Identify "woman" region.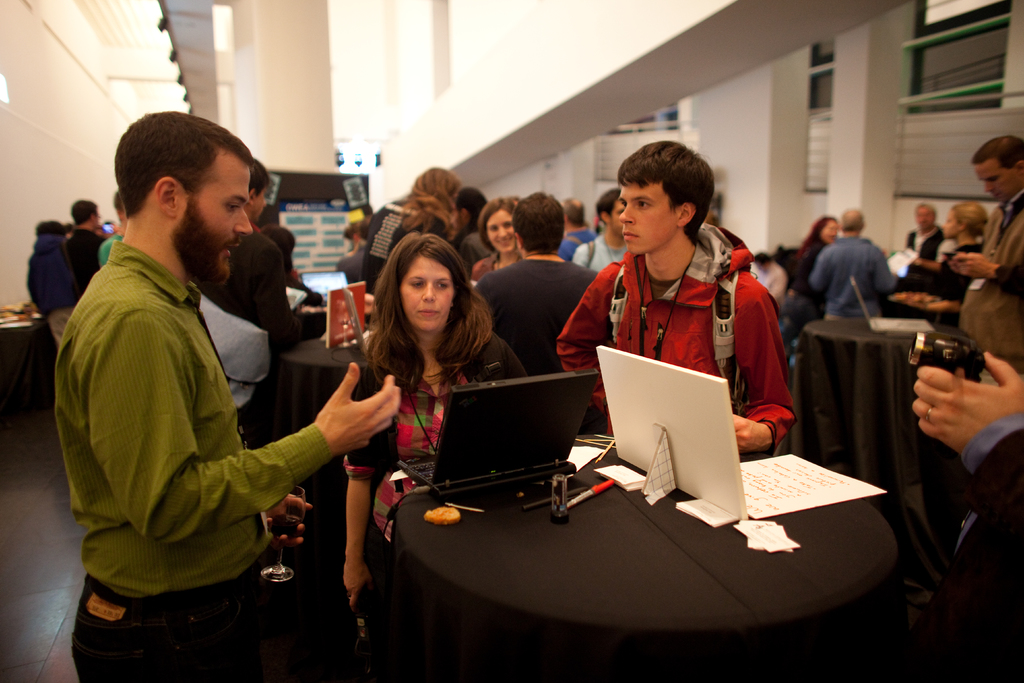
Region: box=[342, 235, 525, 614].
